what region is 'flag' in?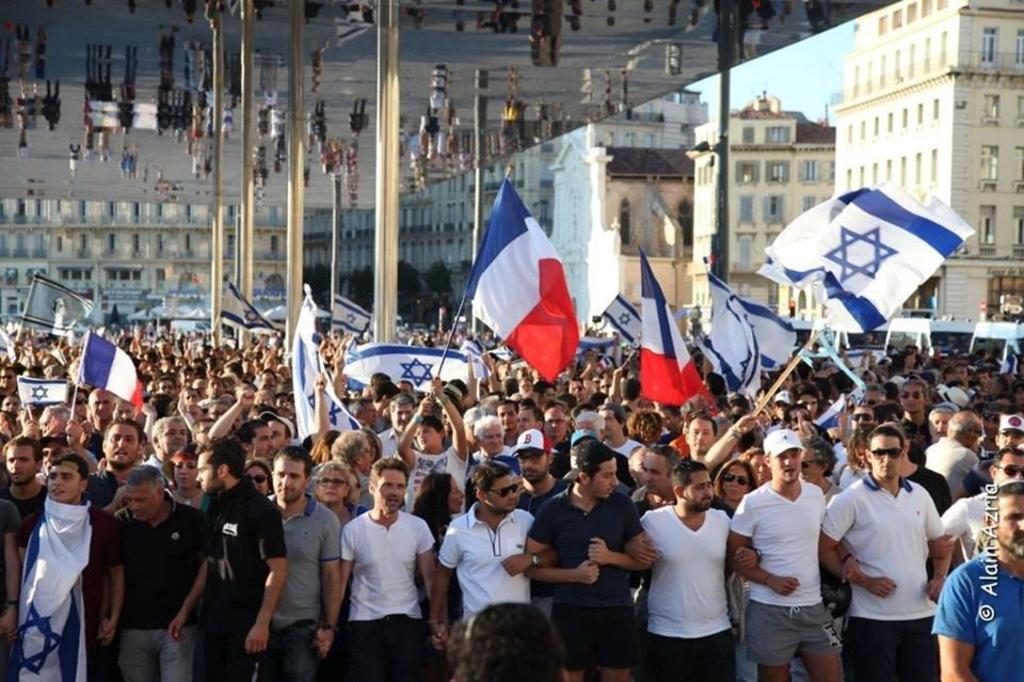
{"x1": 289, "y1": 286, "x2": 361, "y2": 445}.
